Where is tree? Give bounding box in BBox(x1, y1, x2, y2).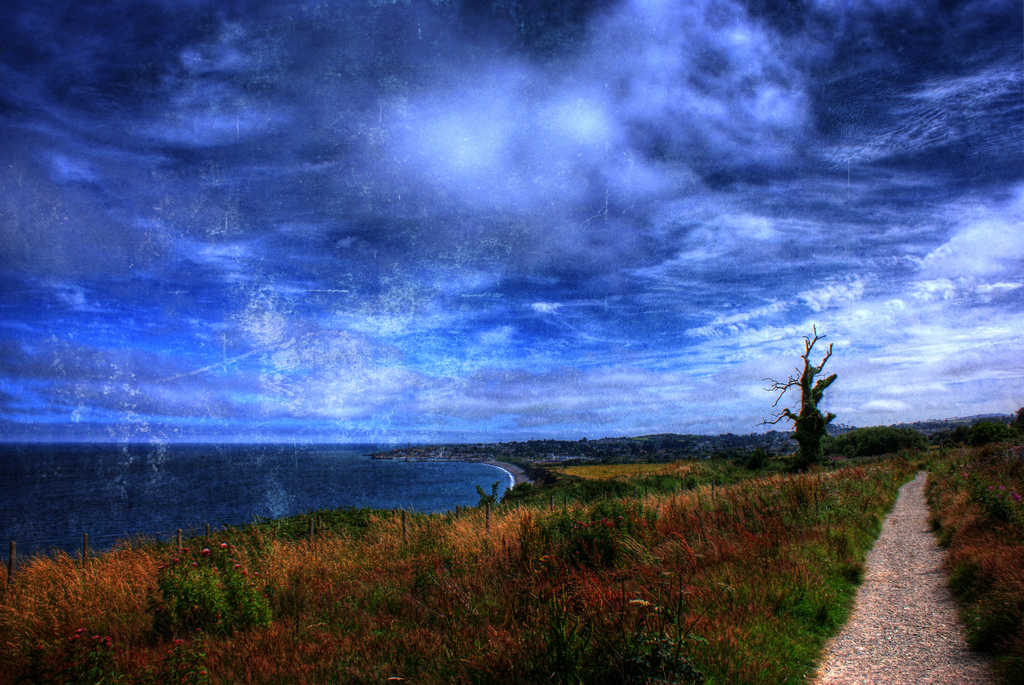
BBox(760, 324, 838, 472).
